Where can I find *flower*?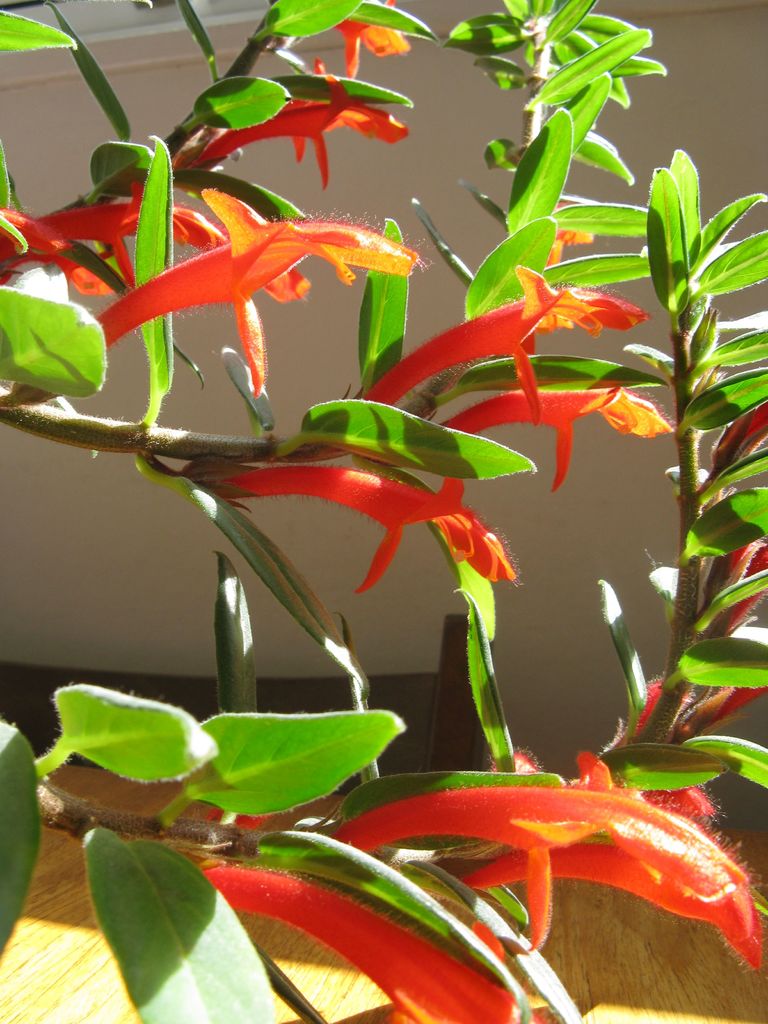
You can find it at 333 0 412 76.
